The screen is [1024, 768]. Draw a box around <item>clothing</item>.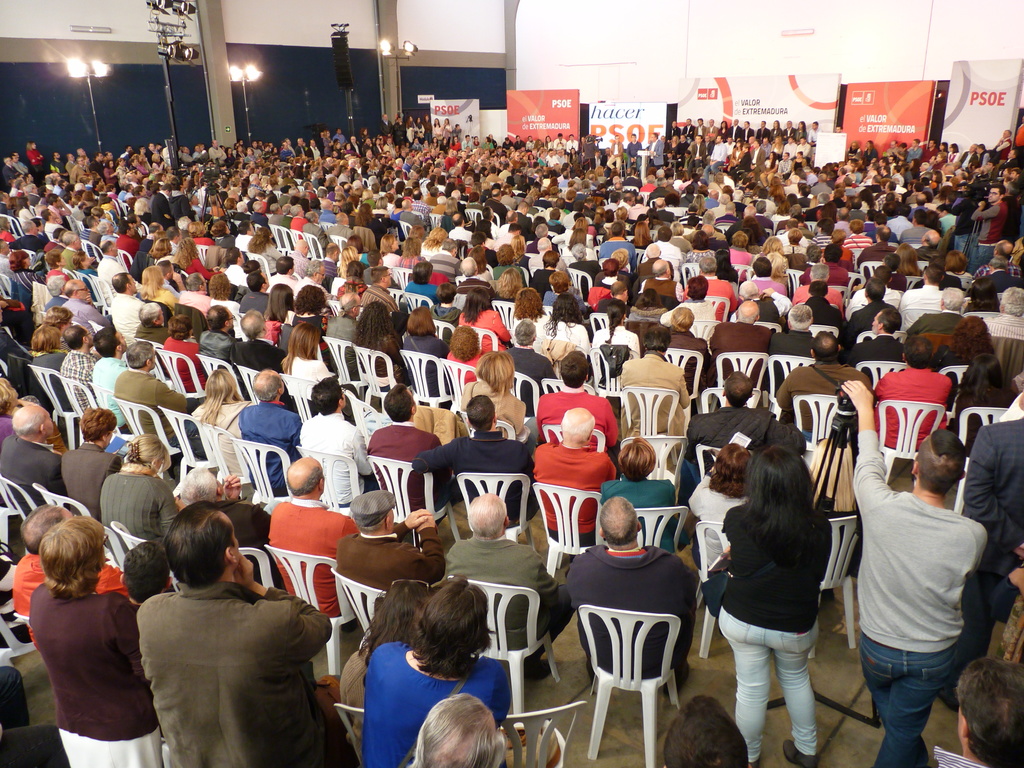
[562,534,700,685].
